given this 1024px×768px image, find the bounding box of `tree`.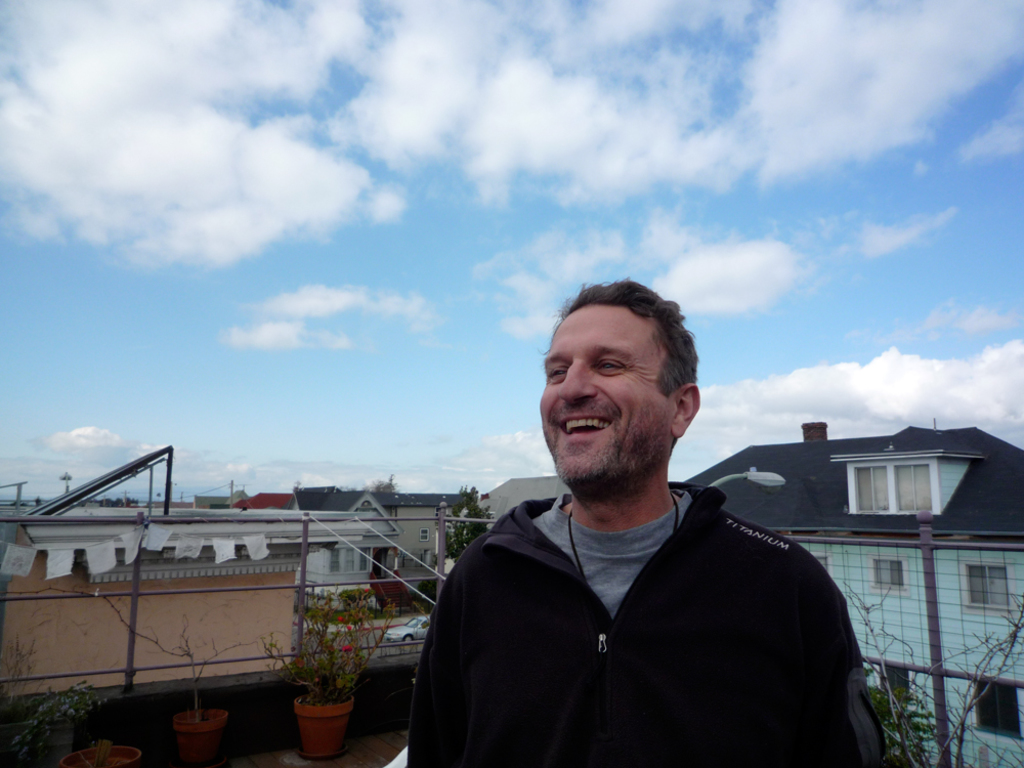
366,474,399,492.
